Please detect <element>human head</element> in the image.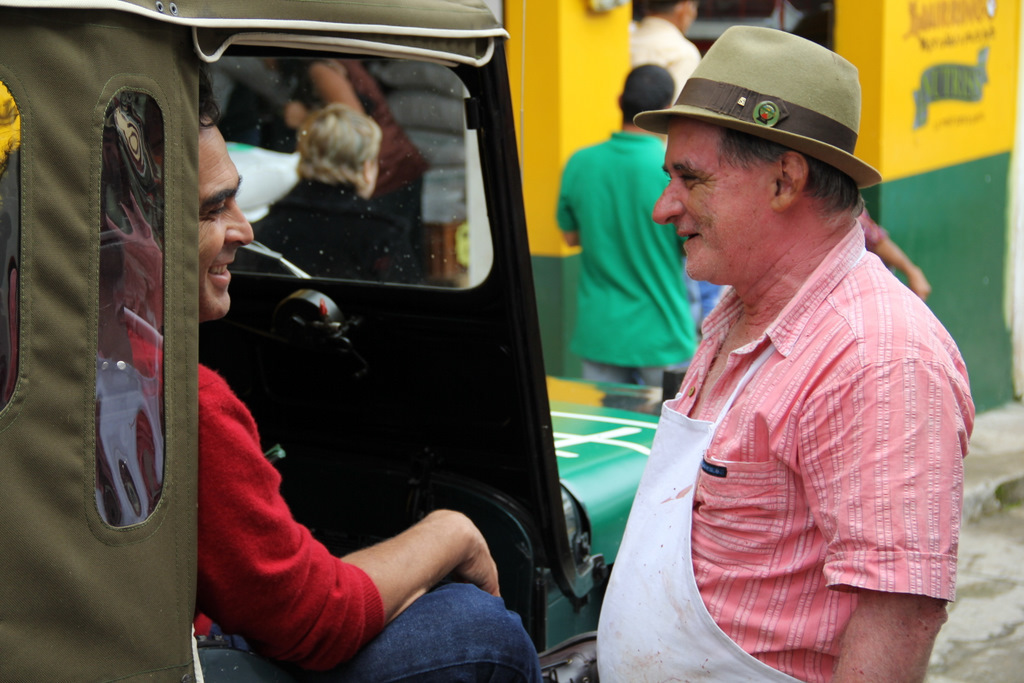
select_region(640, 0, 695, 36).
